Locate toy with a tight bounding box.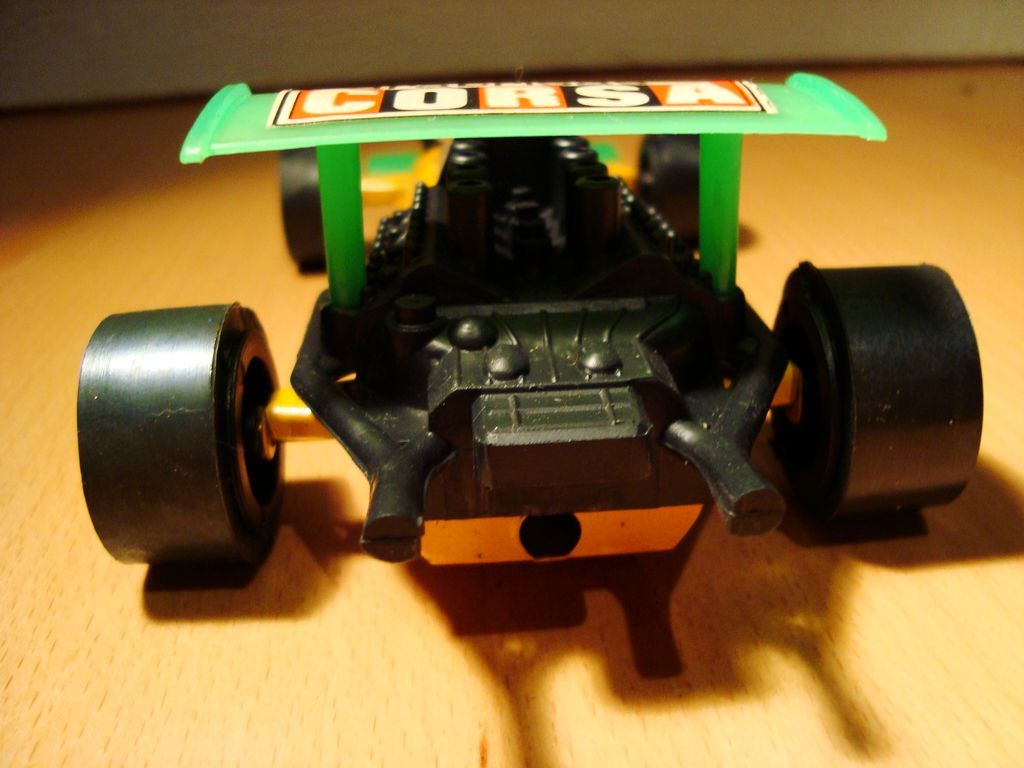
37:66:994:693.
